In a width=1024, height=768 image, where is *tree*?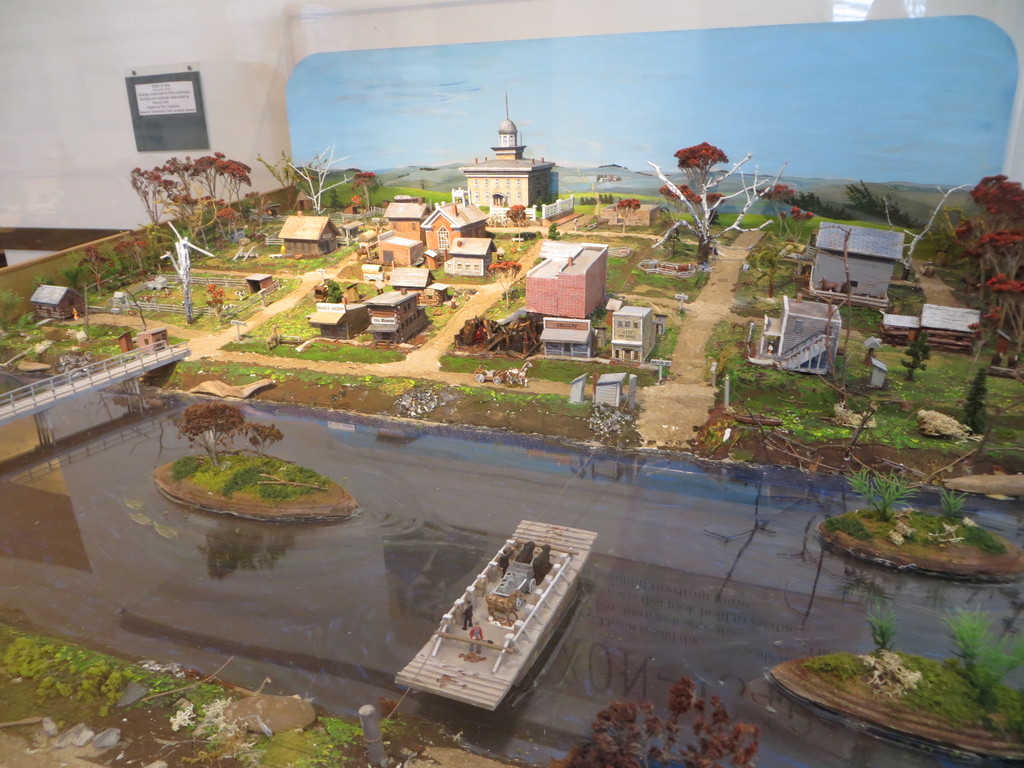
652:107:774:245.
